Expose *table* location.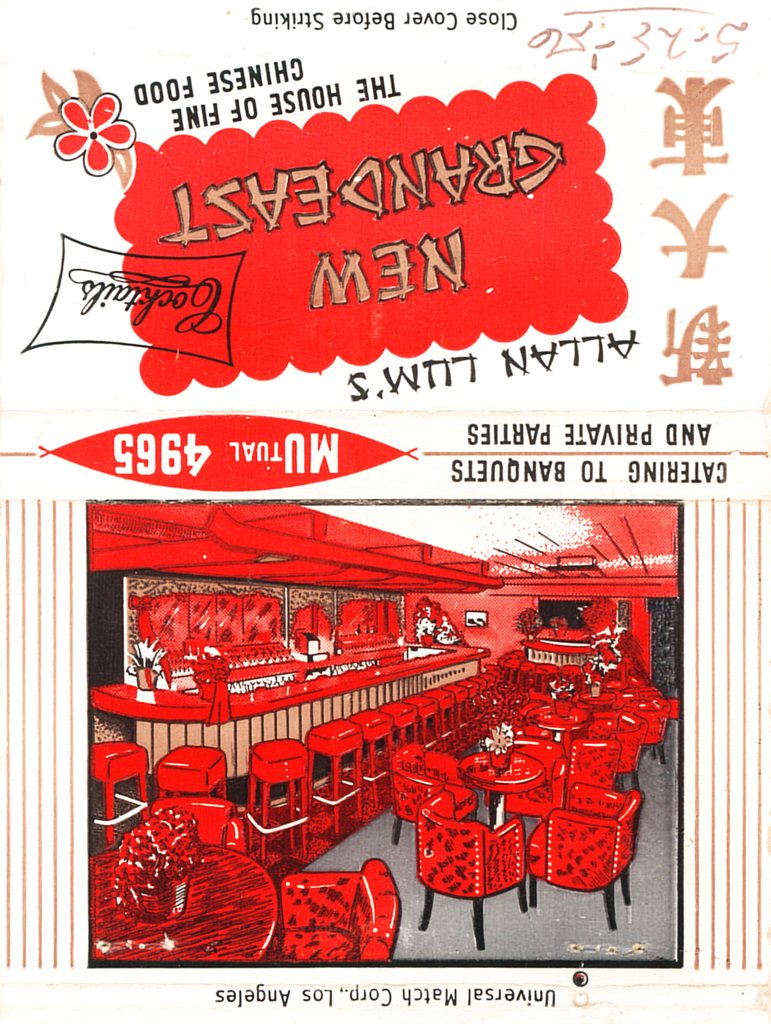
Exposed at 89, 843, 283, 962.
